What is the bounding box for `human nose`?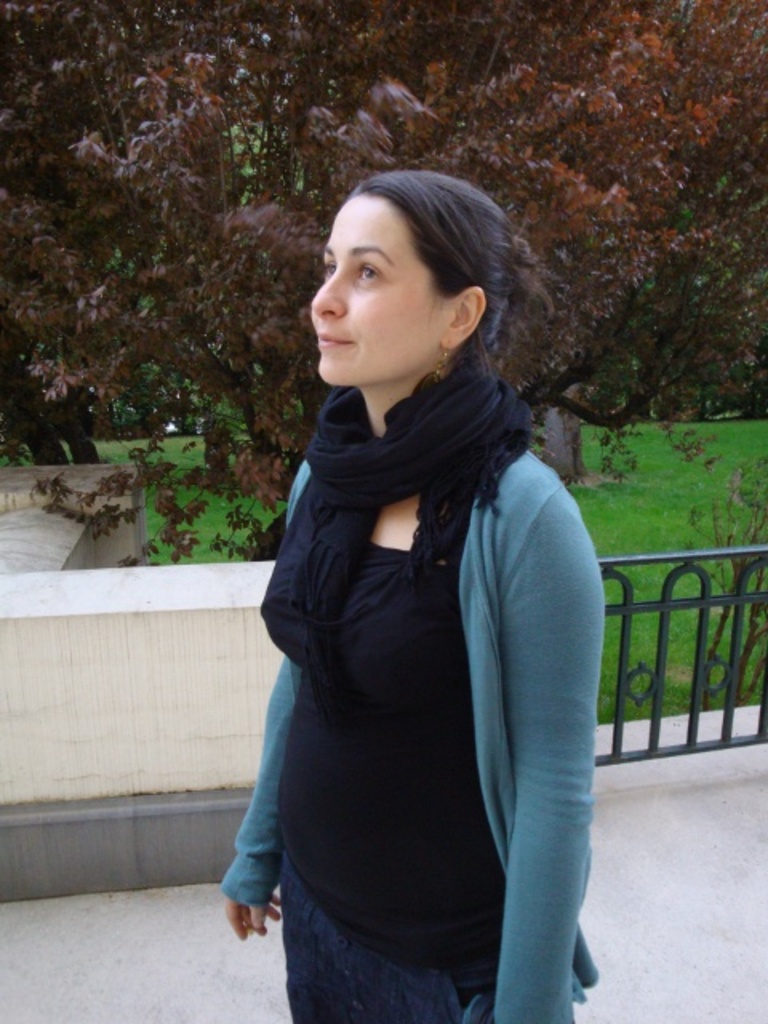
306, 274, 350, 323.
